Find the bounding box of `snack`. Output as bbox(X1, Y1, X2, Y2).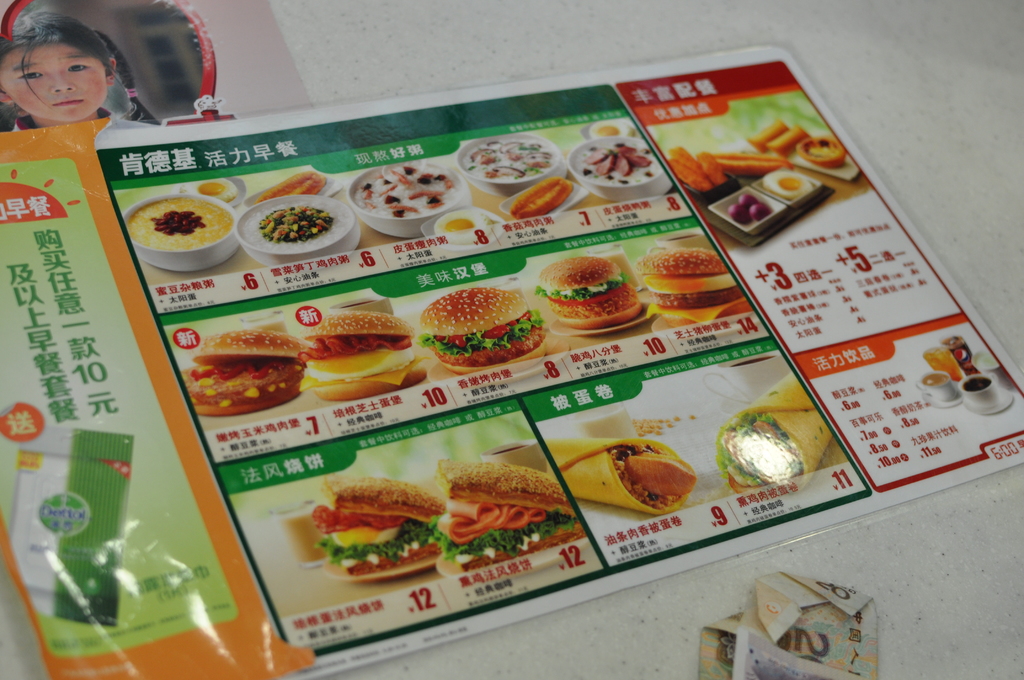
bbox(461, 139, 552, 177).
